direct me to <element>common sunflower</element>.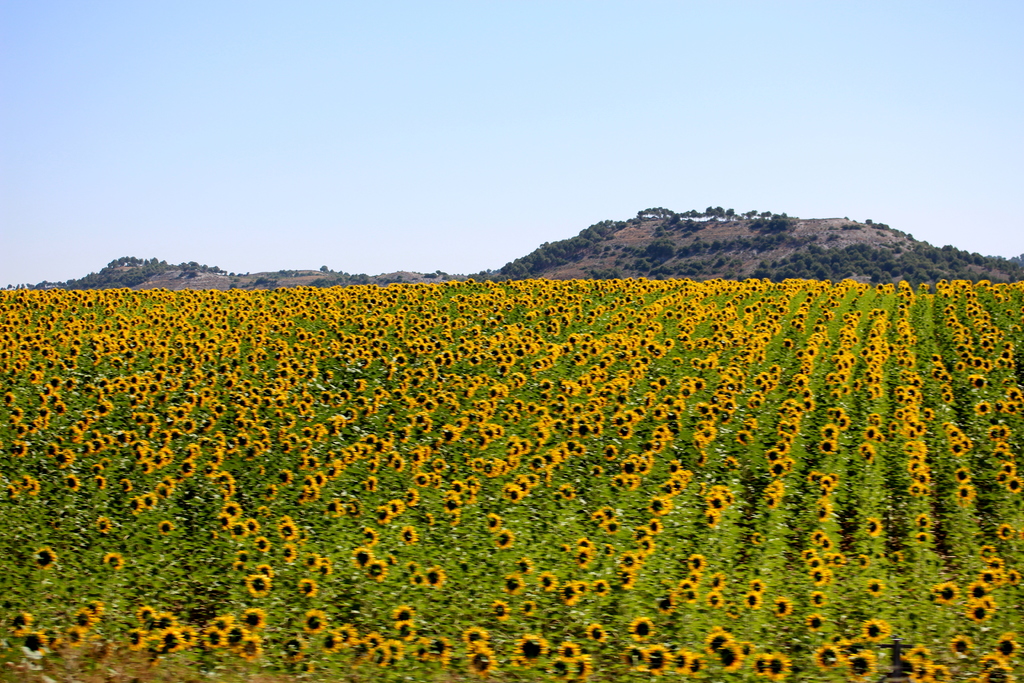
Direction: pyautogui.locateOnScreen(301, 578, 319, 597).
